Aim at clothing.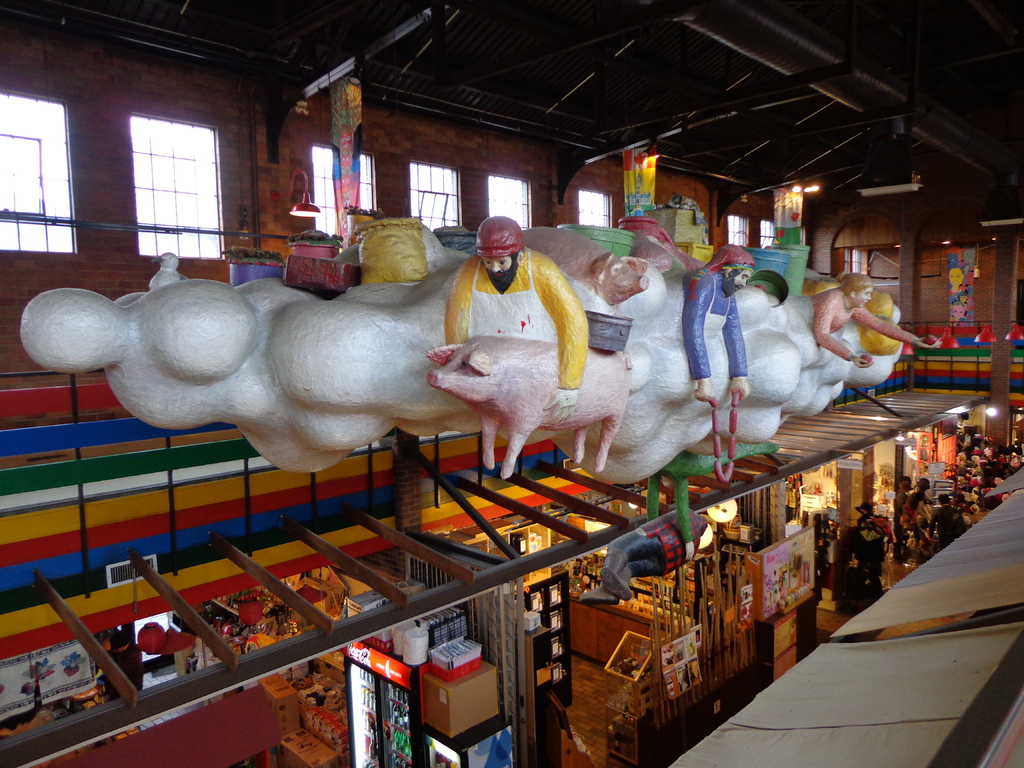
Aimed at 808,288,916,358.
